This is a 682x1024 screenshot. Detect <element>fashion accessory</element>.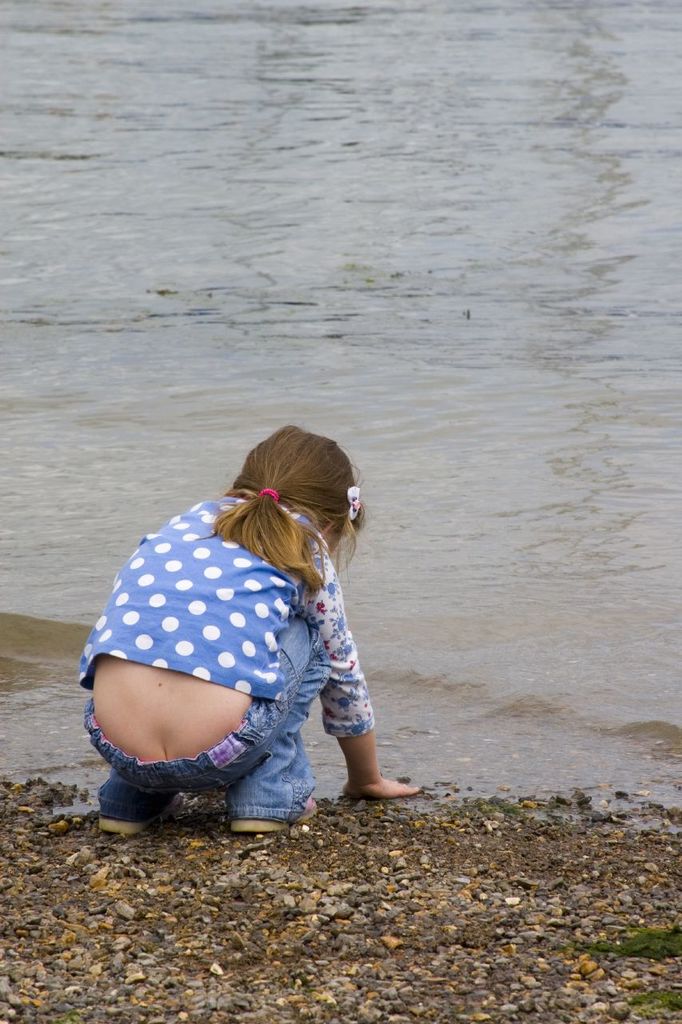
<box>232,795,318,830</box>.
